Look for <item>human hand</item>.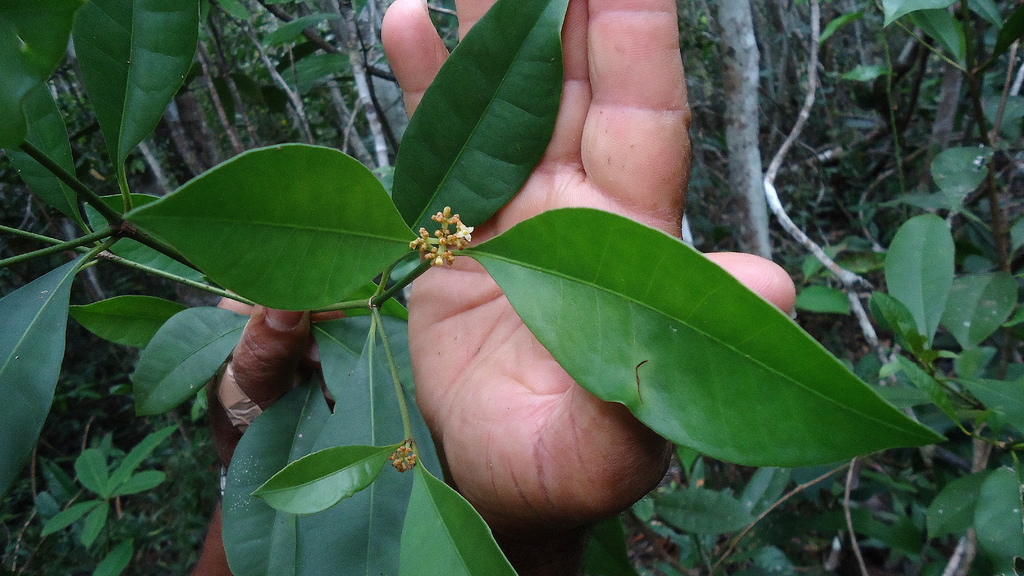
Found: locate(374, 0, 794, 536).
